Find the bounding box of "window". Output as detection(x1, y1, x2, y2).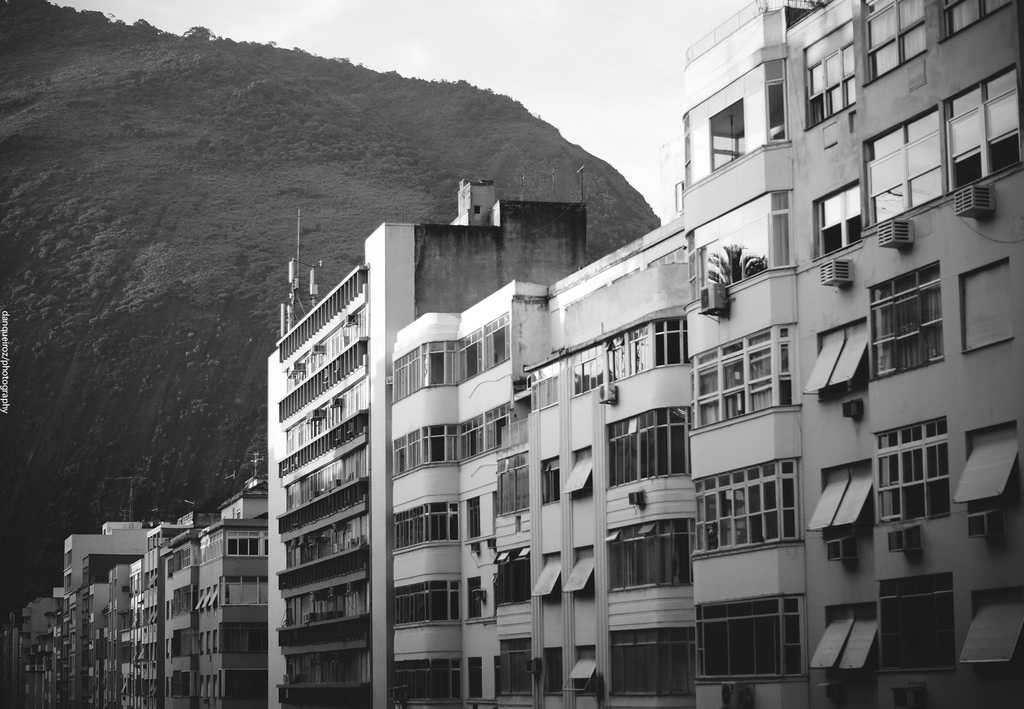
detection(804, 453, 881, 541).
